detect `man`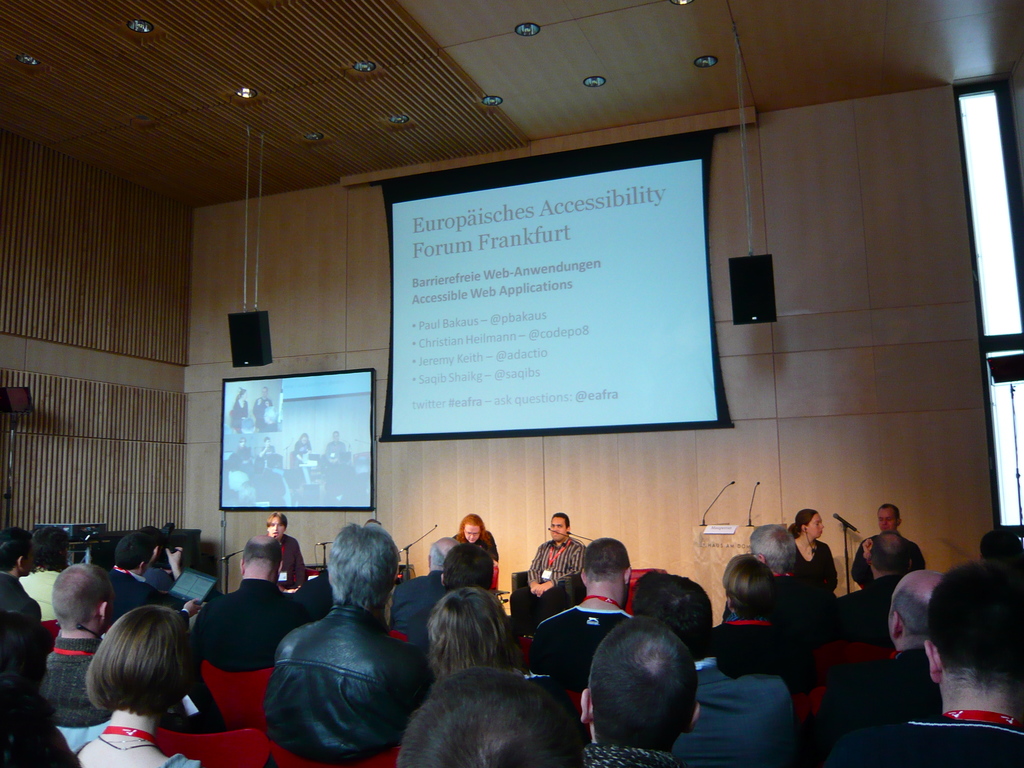
{"x1": 191, "y1": 535, "x2": 320, "y2": 664}
